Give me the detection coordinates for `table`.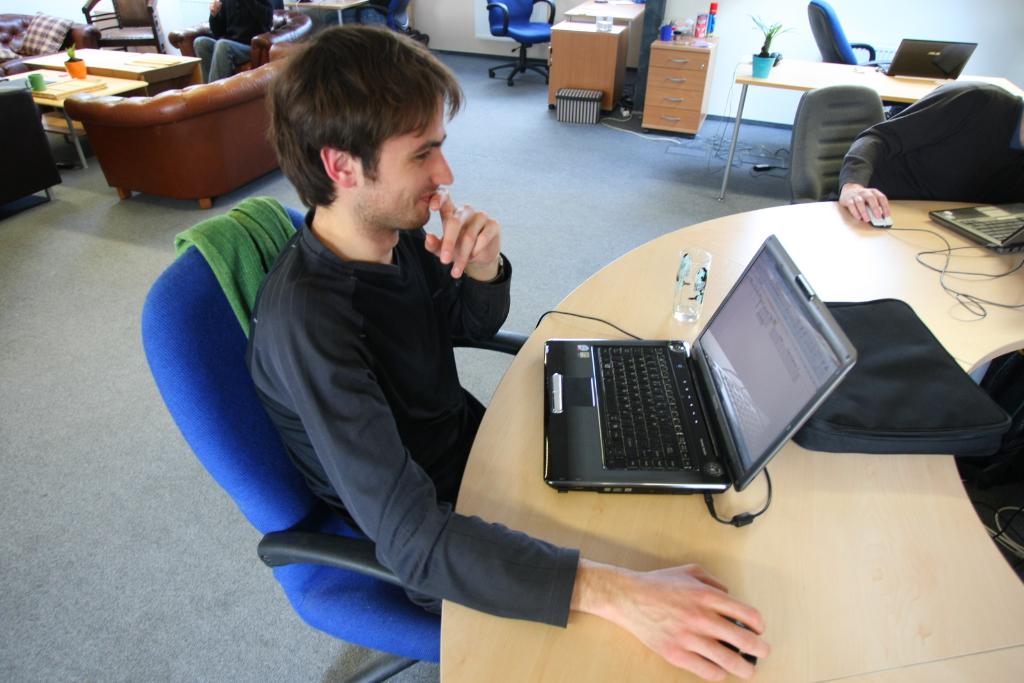
left=26, top=40, right=207, bottom=97.
